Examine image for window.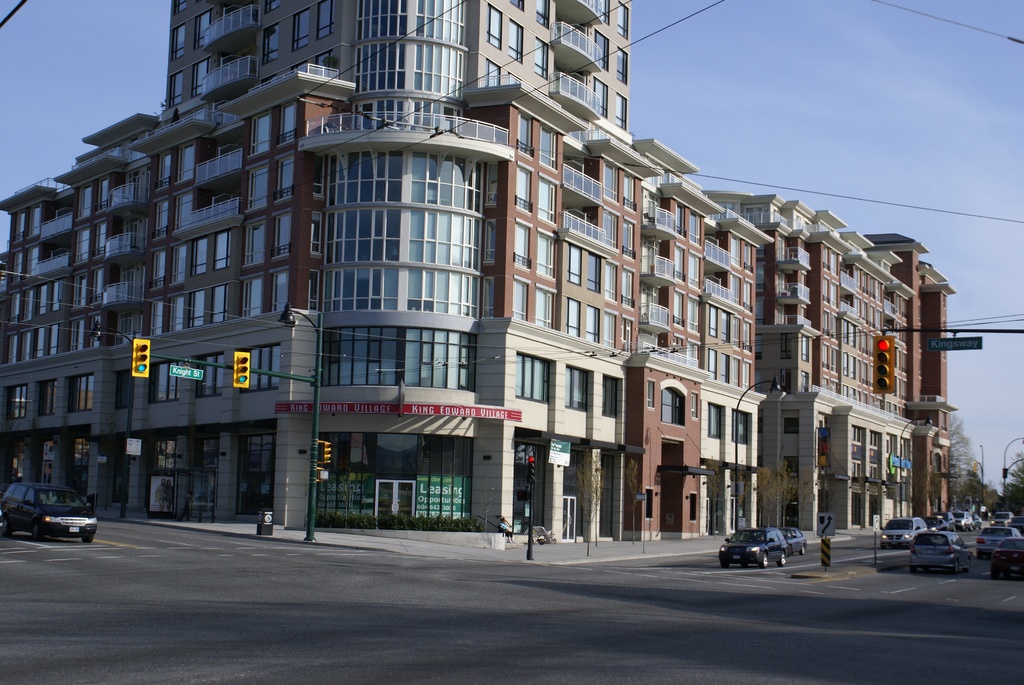
Examination result: bbox=(159, 151, 173, 192).
